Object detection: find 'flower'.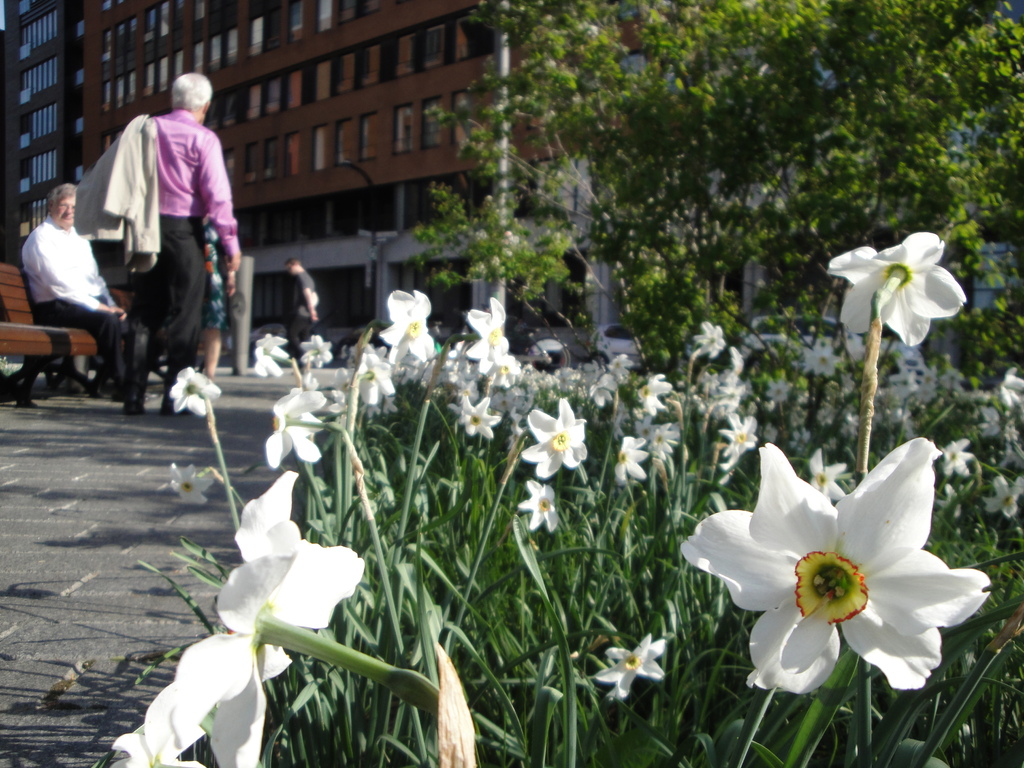
bbox(144, 470, 366, 767).
